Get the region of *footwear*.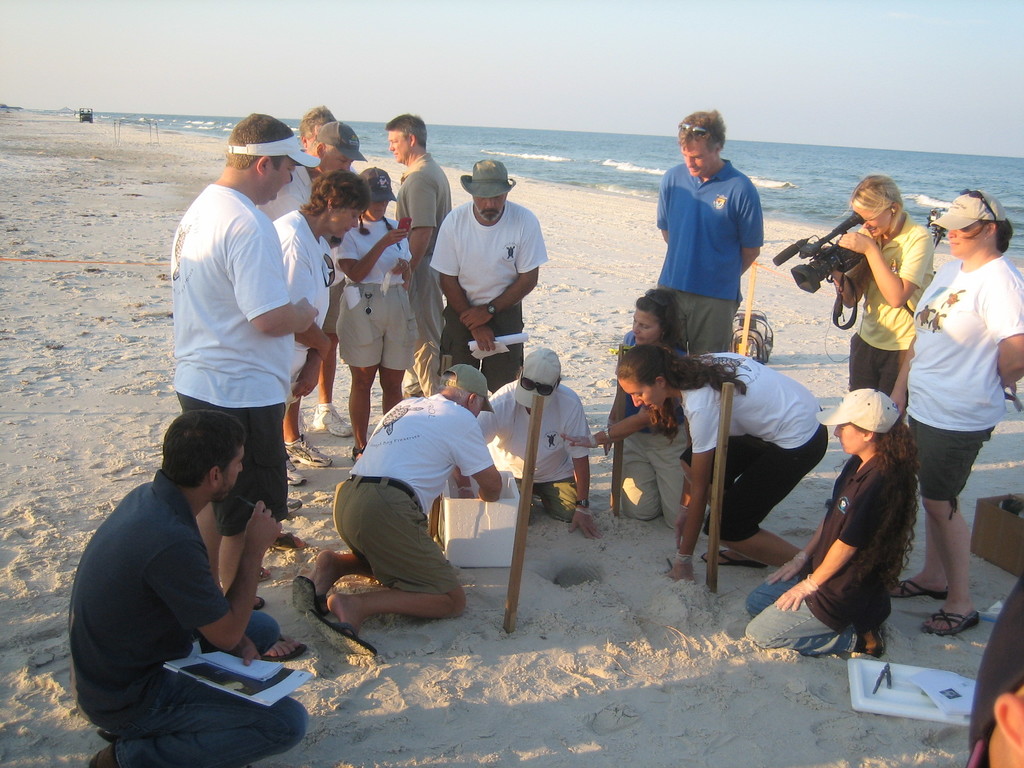
detection(248, 600, 268, 620).
